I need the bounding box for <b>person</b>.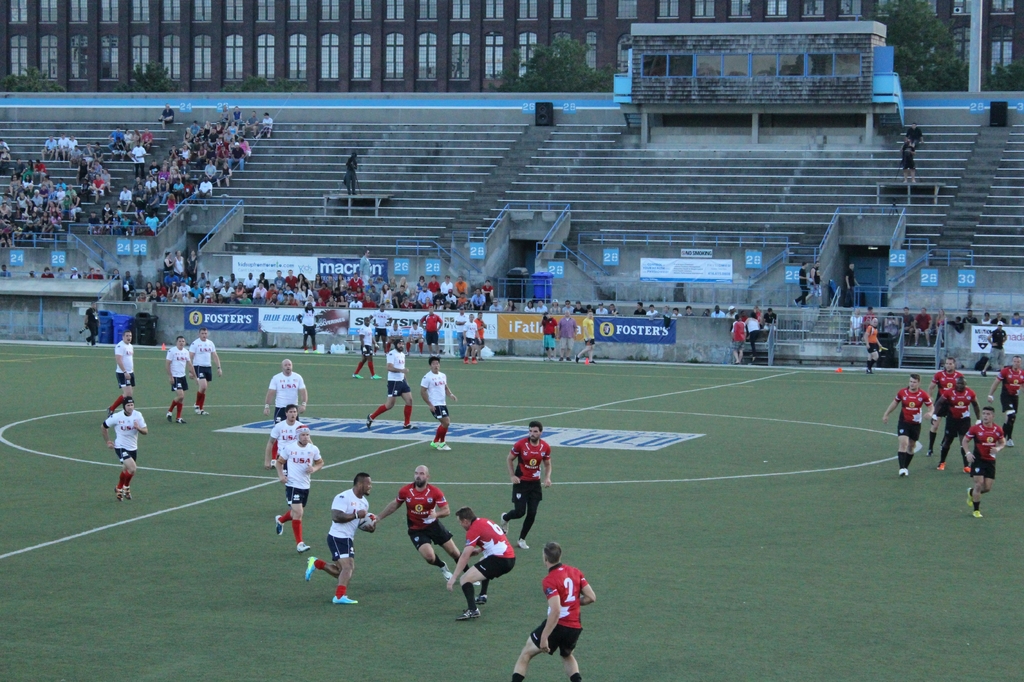
Here it is: [x1=113, y1=330, x2=136, y2=400].
